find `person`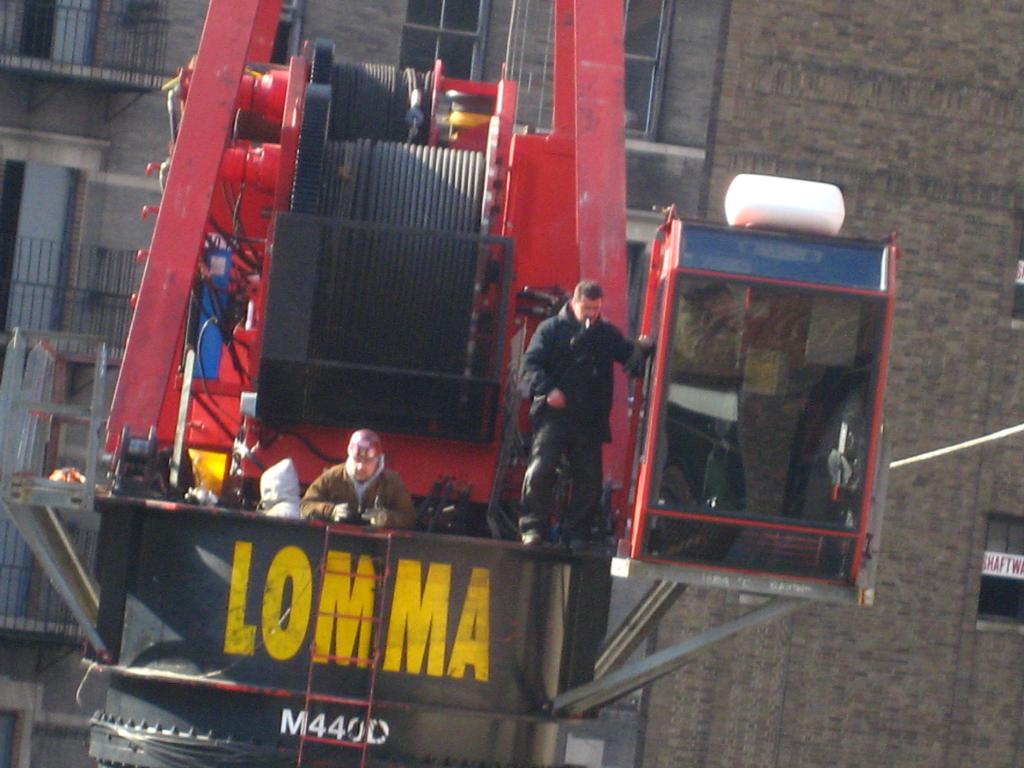
bbox=(524, 262, 633, 585)
